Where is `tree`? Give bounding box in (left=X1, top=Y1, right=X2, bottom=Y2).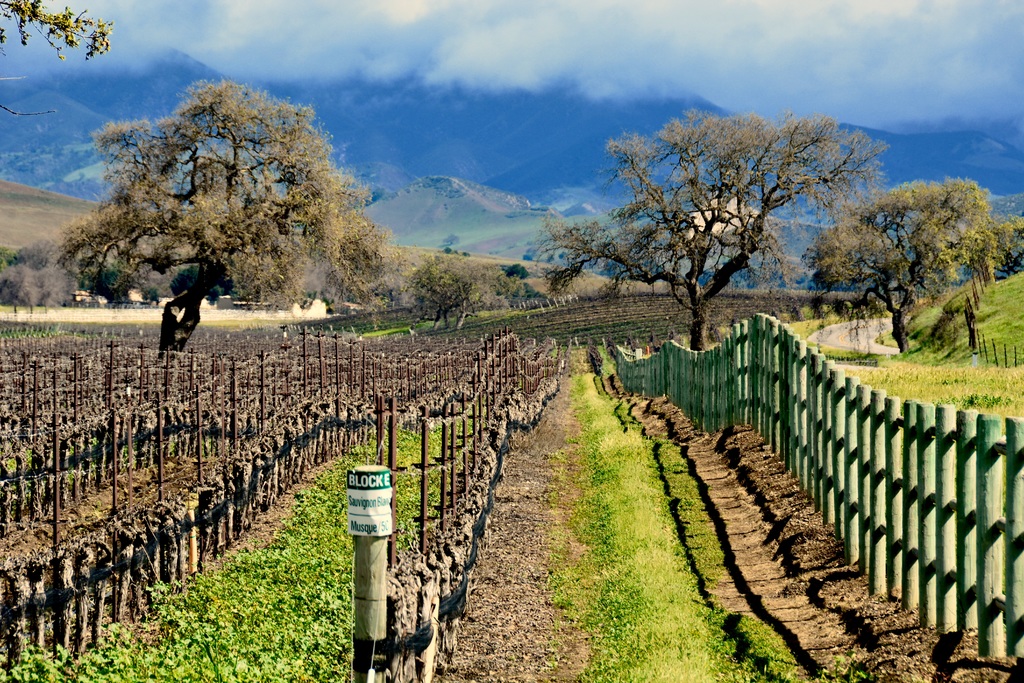
(left=807, top=175, right=1023, bottom=358).
